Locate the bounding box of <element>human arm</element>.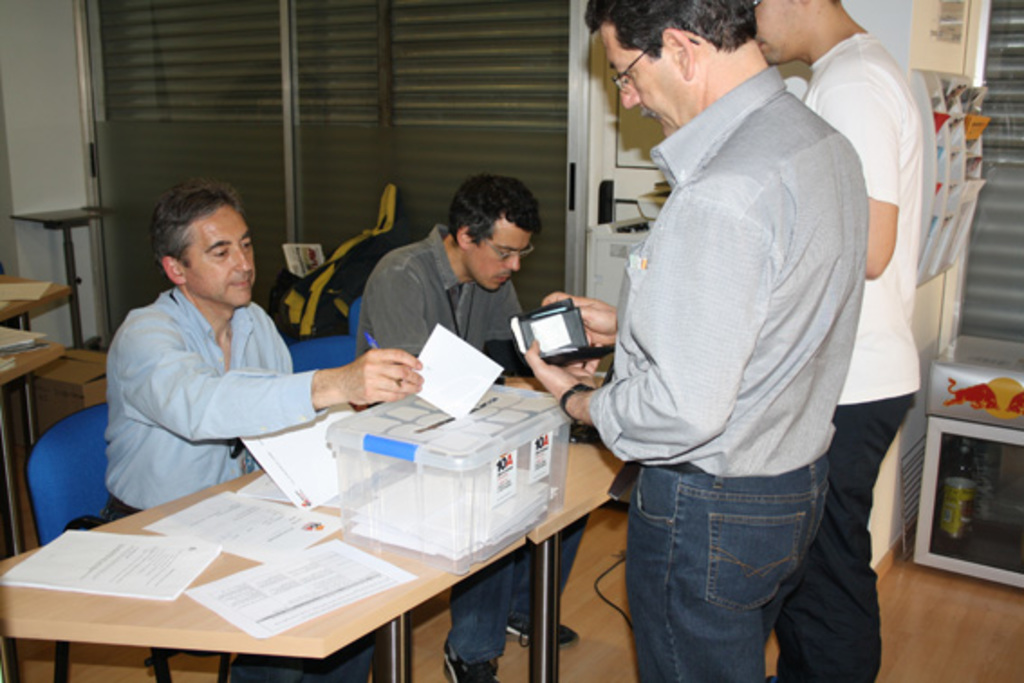
Bounding box: 361,260,433,358.
